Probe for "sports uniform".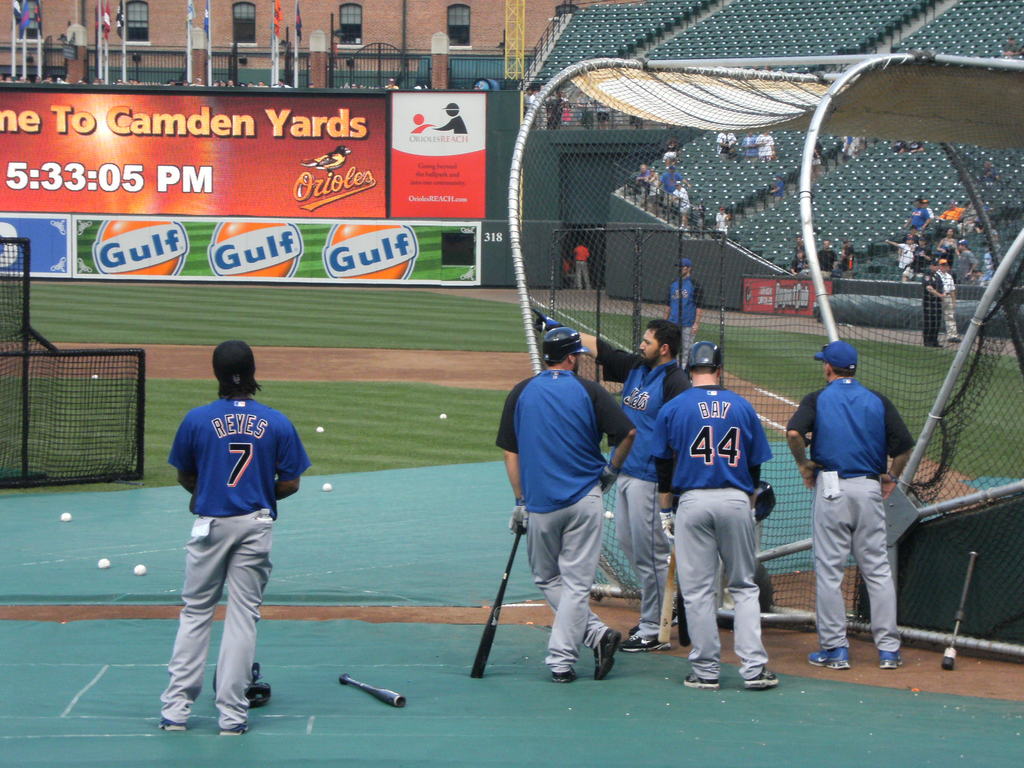
Probe result: left=592, top=338, right=699, bottom=643.
